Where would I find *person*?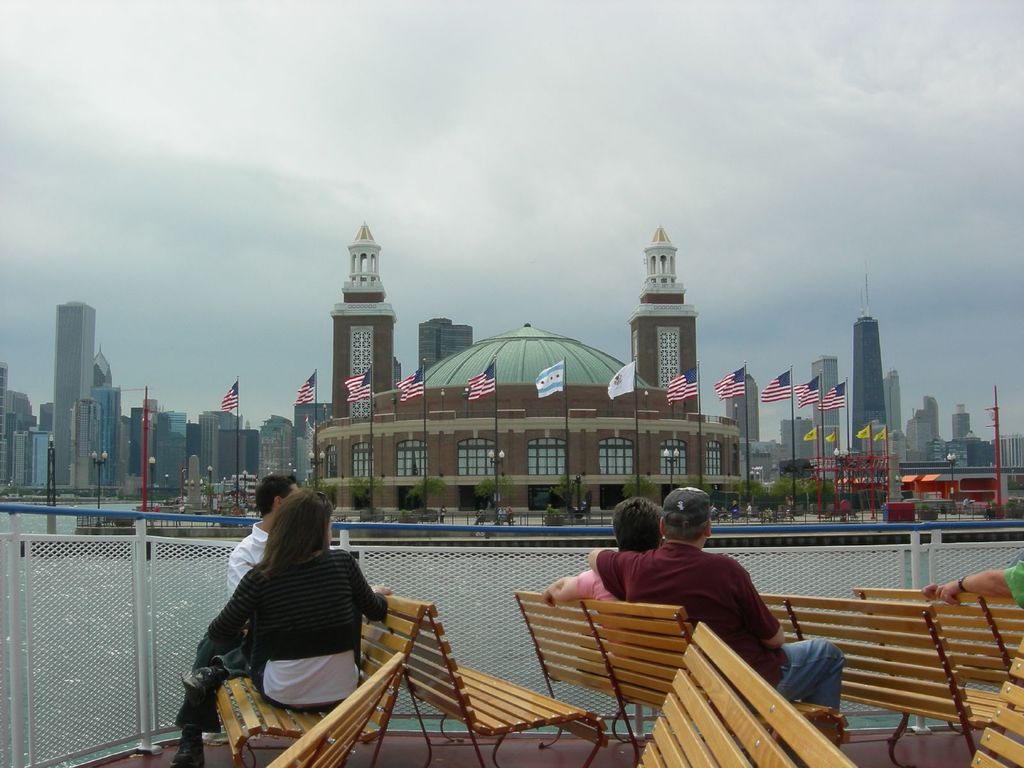
At locate(543, 488, 668, 604).
